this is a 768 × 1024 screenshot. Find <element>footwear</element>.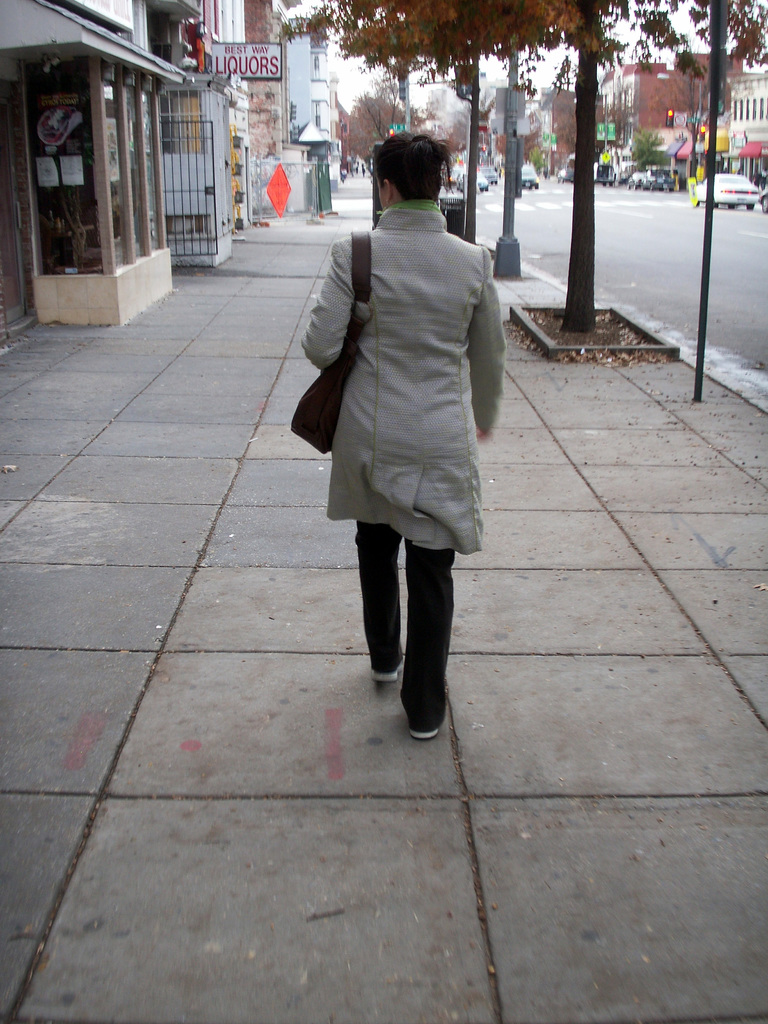
Bounding box: 367, 655, 403, 685.
